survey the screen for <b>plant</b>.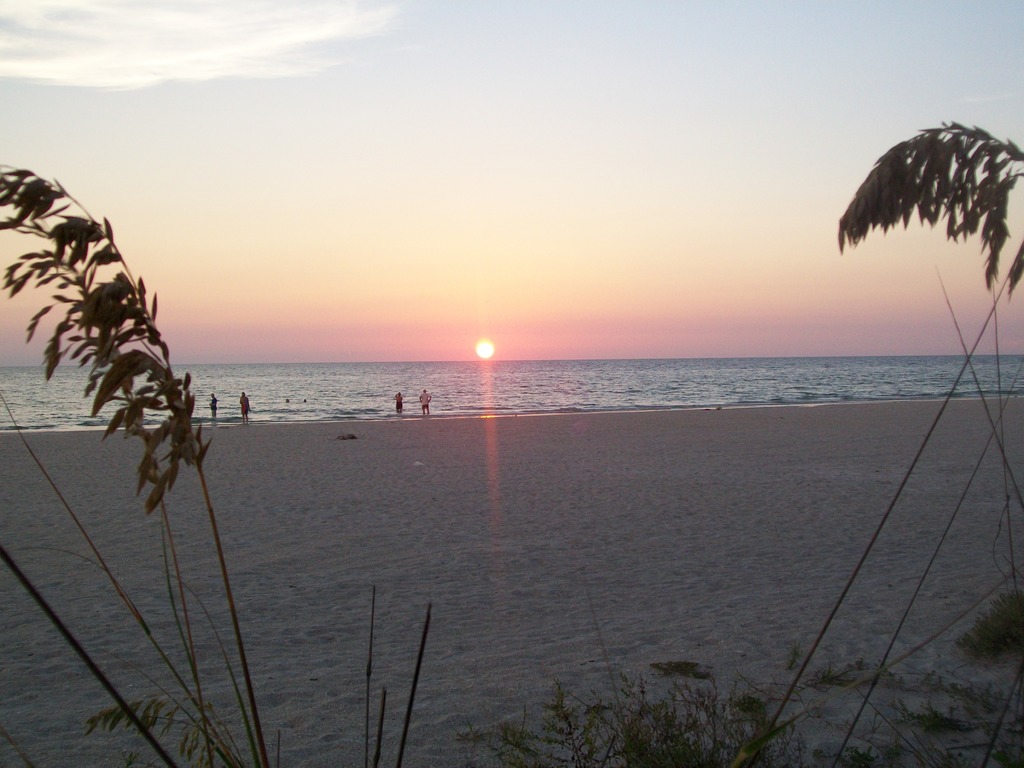
Survey found: 0,166,437,767.
